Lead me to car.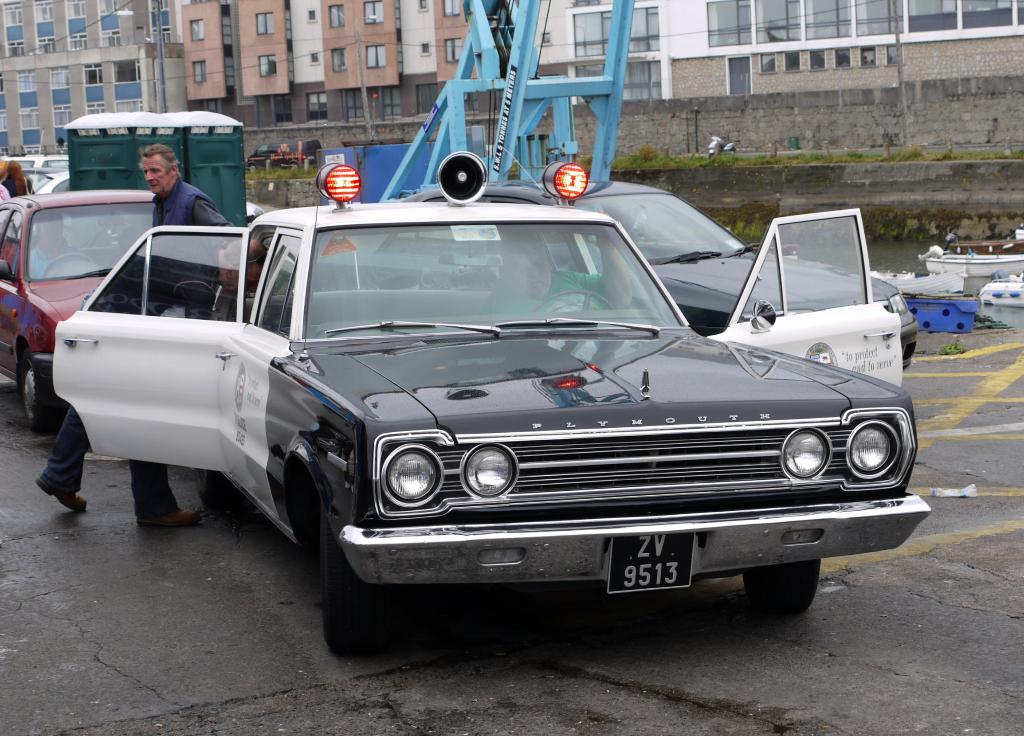
Lead to rect(0, 183, 231, 434).
